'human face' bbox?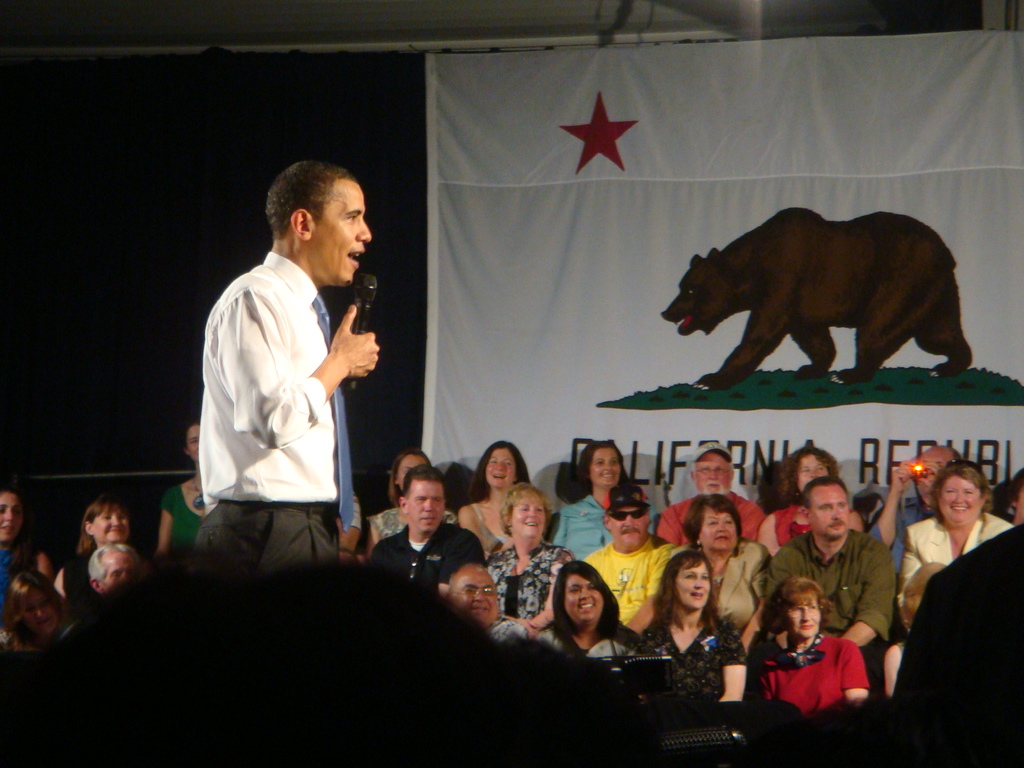
(x1=593, y1=444, x2=621, y2=494)
